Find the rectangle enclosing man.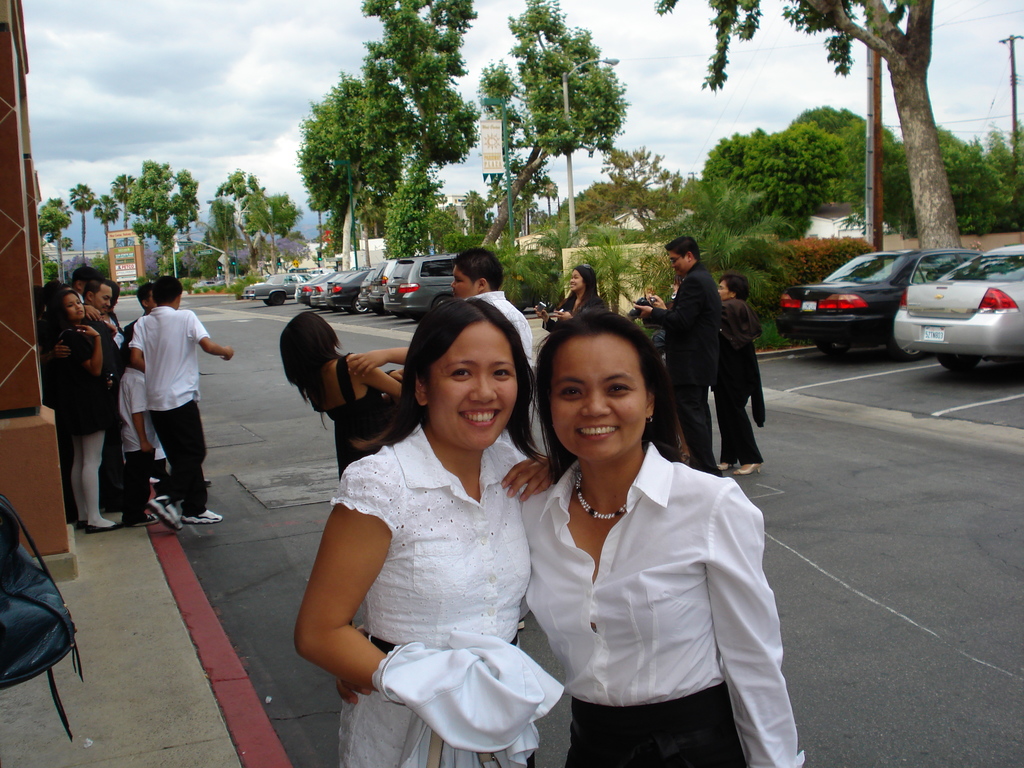
[634, 234, 723, 477].
